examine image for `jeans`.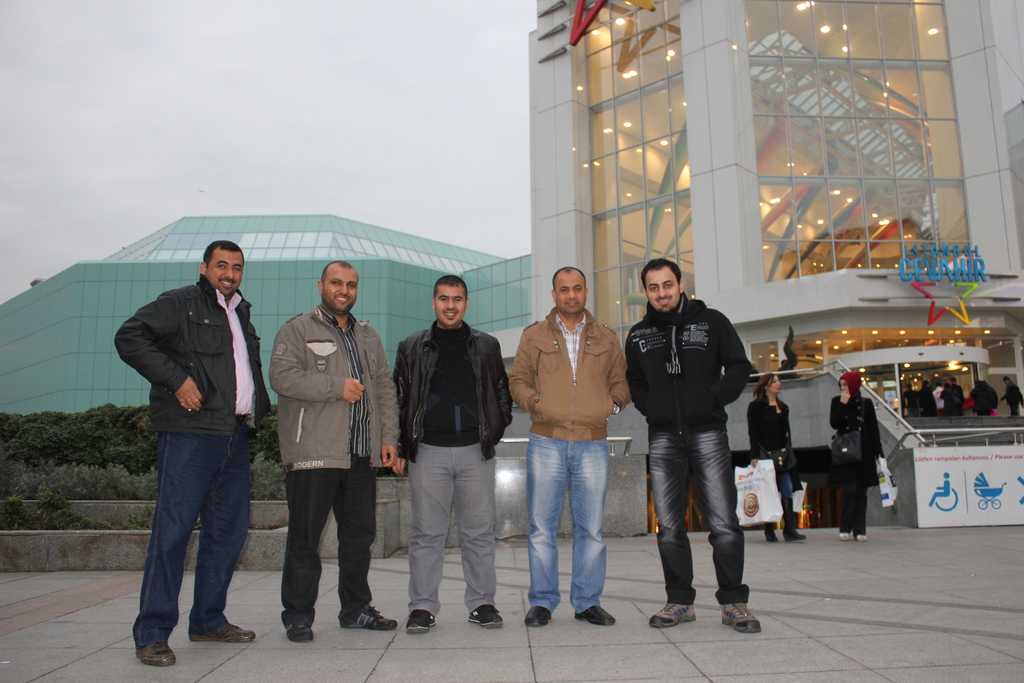
Examination result: [x1=645, y1=430, x2=756, y2=605].
